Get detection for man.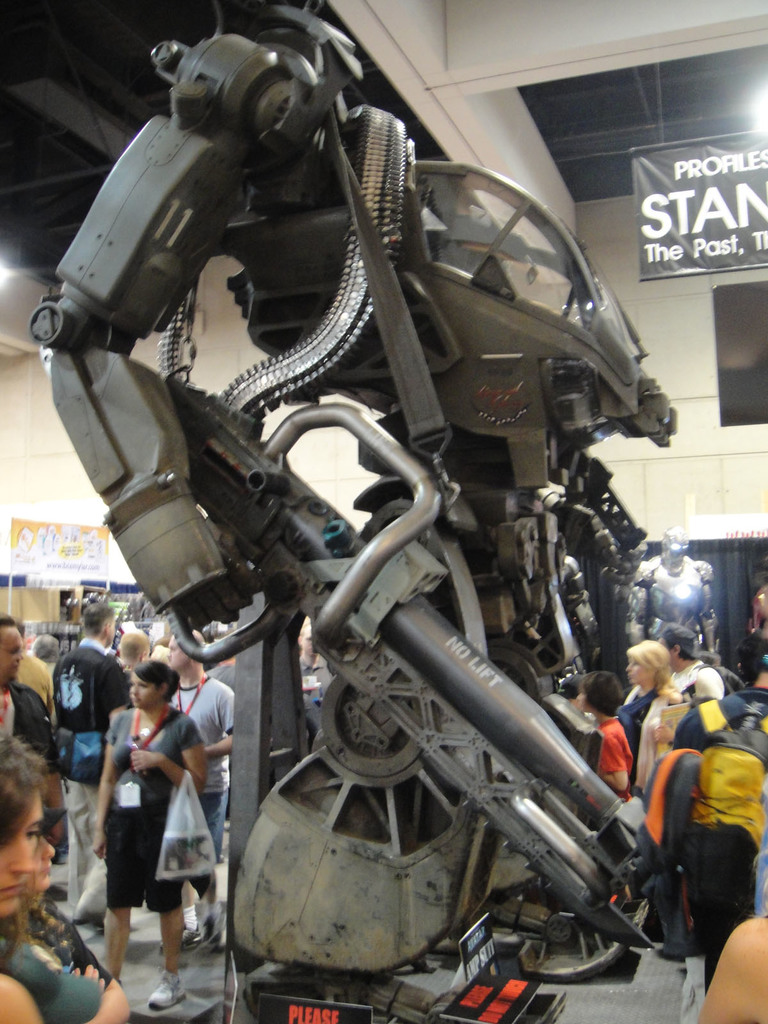
Detection: (left=0, top=624, right=68, bottom=769).
